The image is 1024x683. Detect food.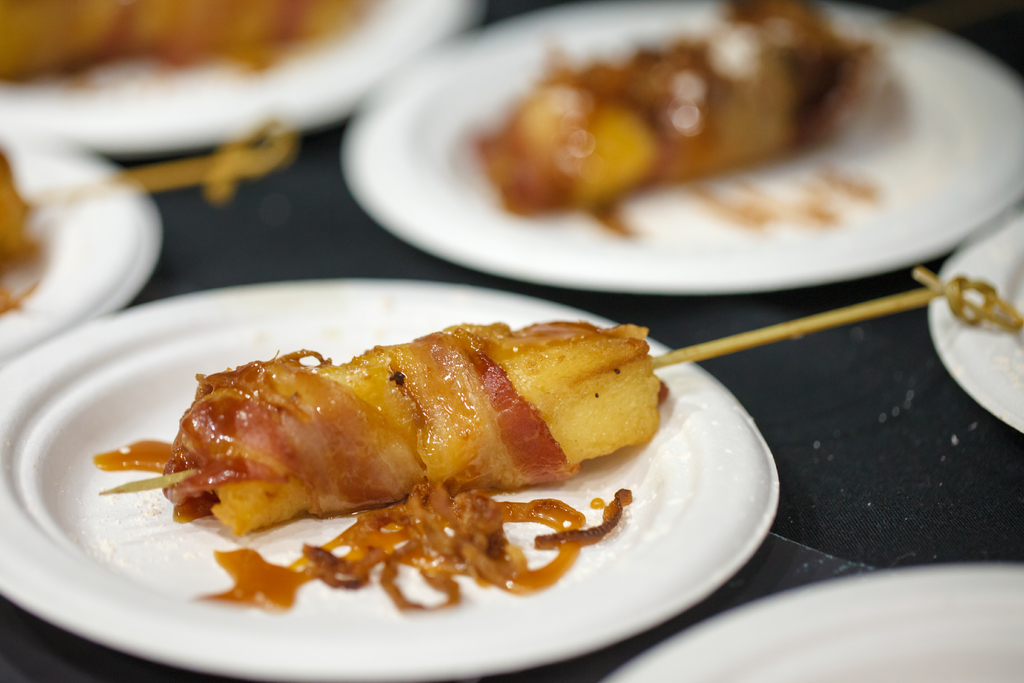
Detection: <bbox>0, 0, 362, 86</bbox>.
